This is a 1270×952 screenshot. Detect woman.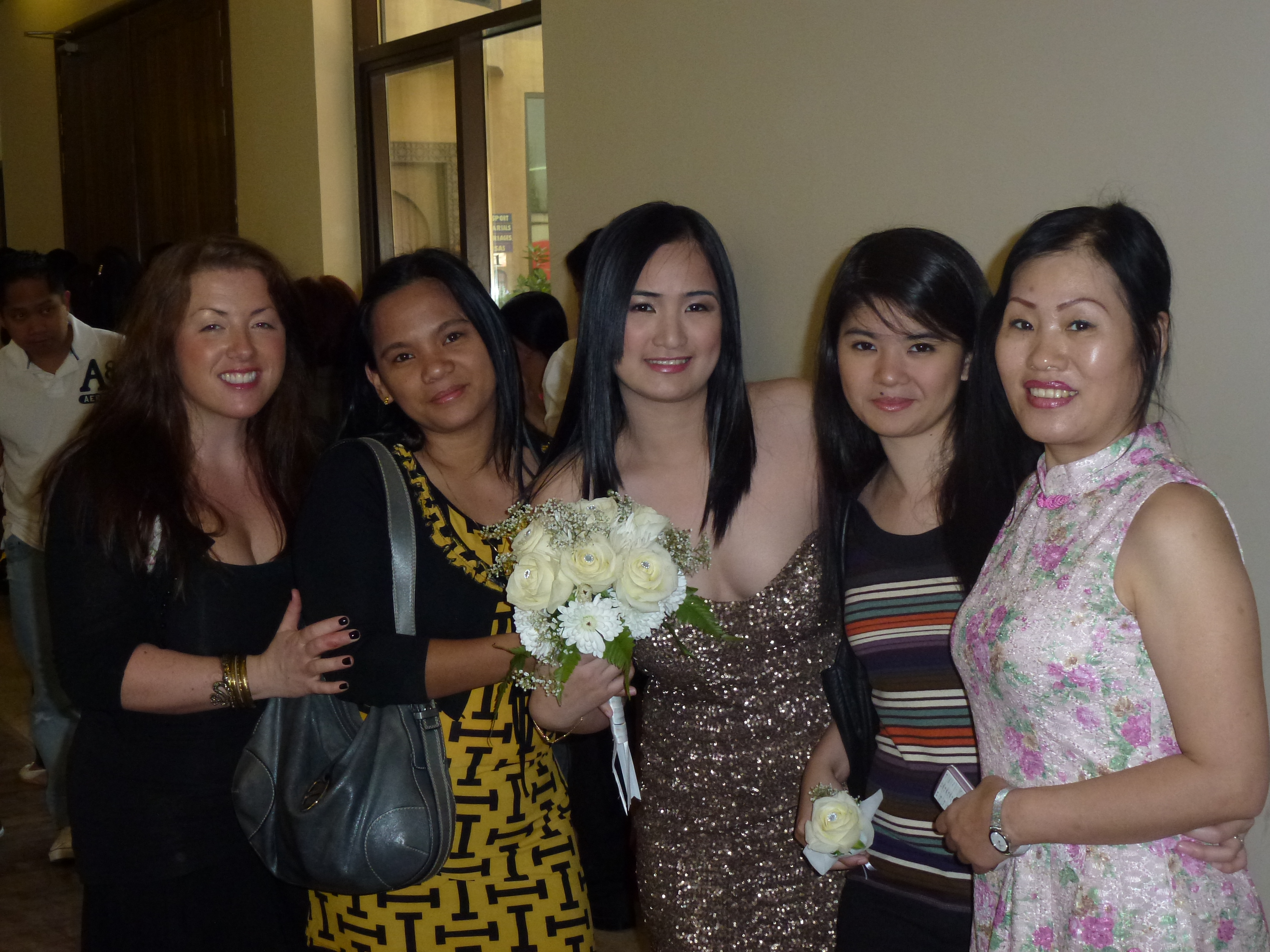
240 68 369 279.
